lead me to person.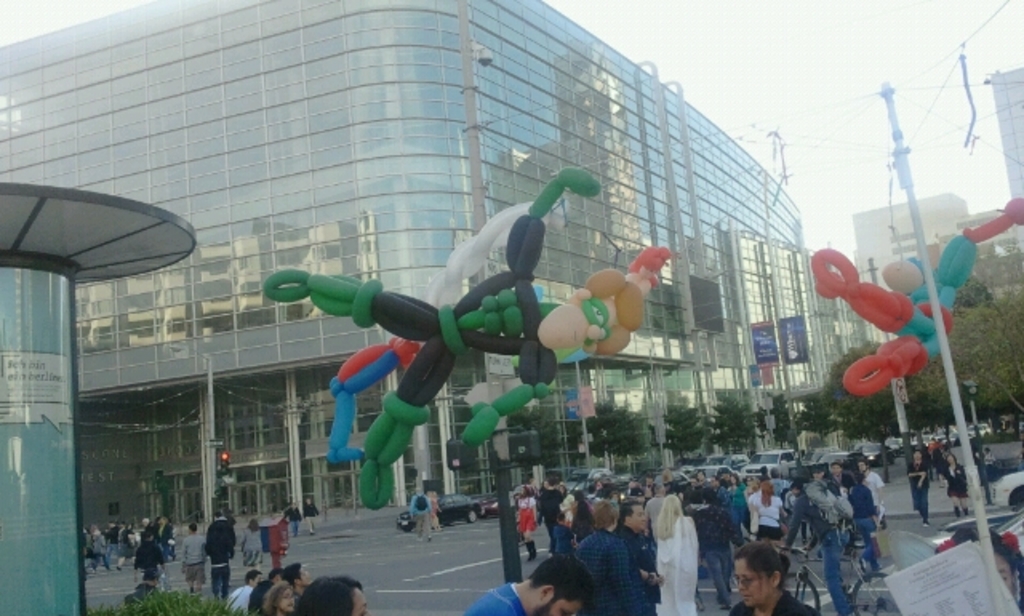
Lead to [x1=224, y1=554, x2=371, y2=614].
